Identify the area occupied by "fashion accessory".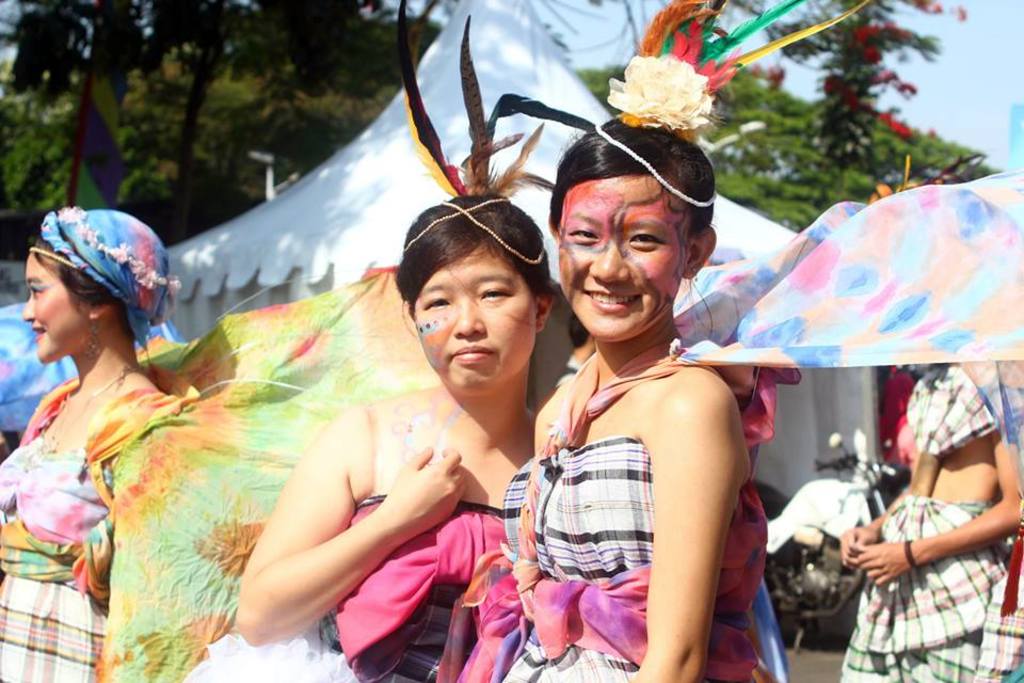
Area: crop(492, 0, 877, 209).
